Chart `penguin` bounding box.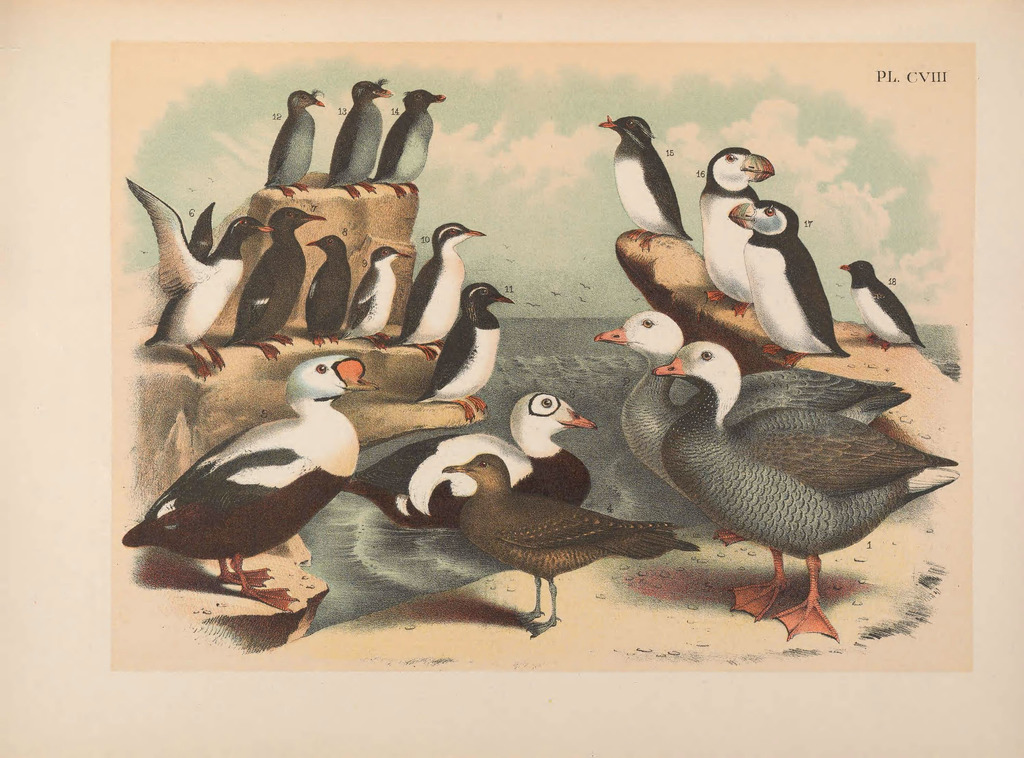
Charted: <box>707,144,781,321</box>.
